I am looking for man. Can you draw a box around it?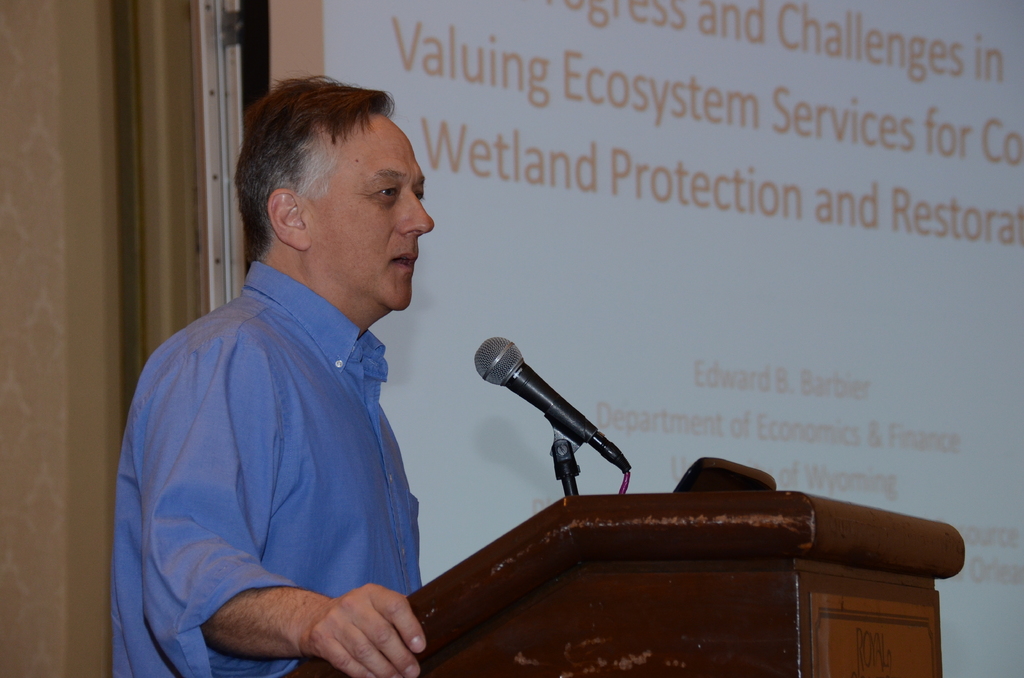
Sure, the bounding box is region(108, 74, 480, 675).
